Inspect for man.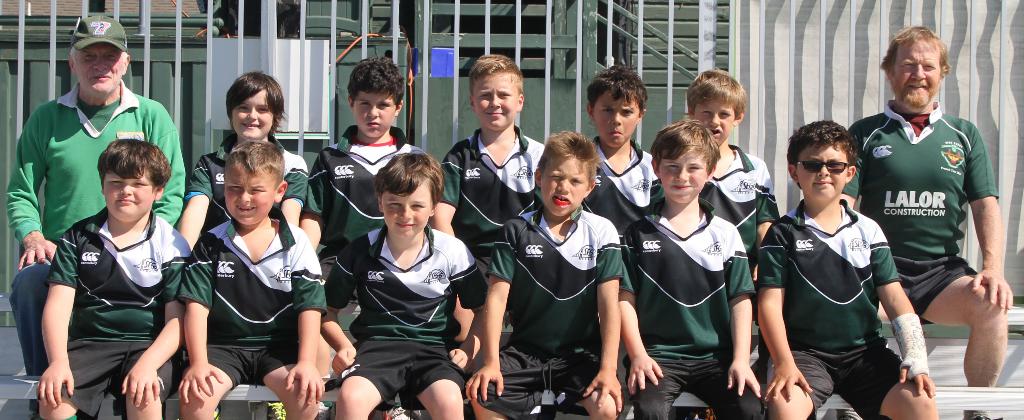
Inspection: [x1=6, y1=13, x2=188, y2=419].
